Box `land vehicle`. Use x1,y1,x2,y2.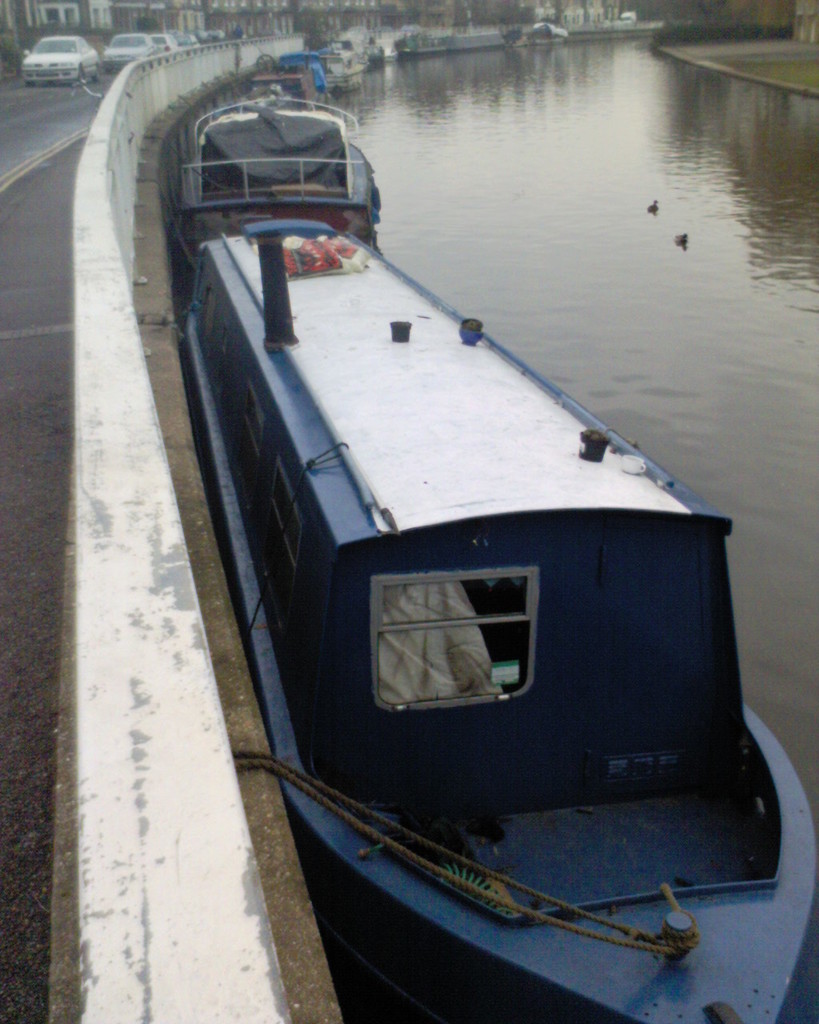
175,32,199,46.
